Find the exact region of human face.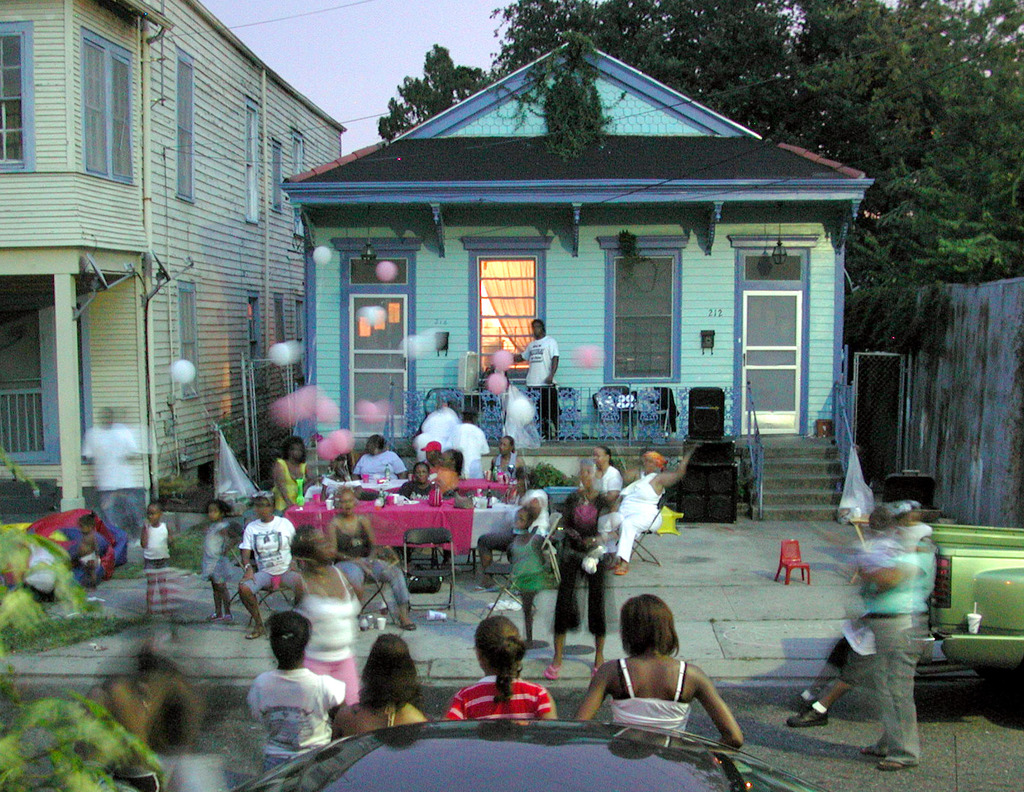
Exact region: {"left": 253, "top": 497, "right": 273, "bottom": 518}.
